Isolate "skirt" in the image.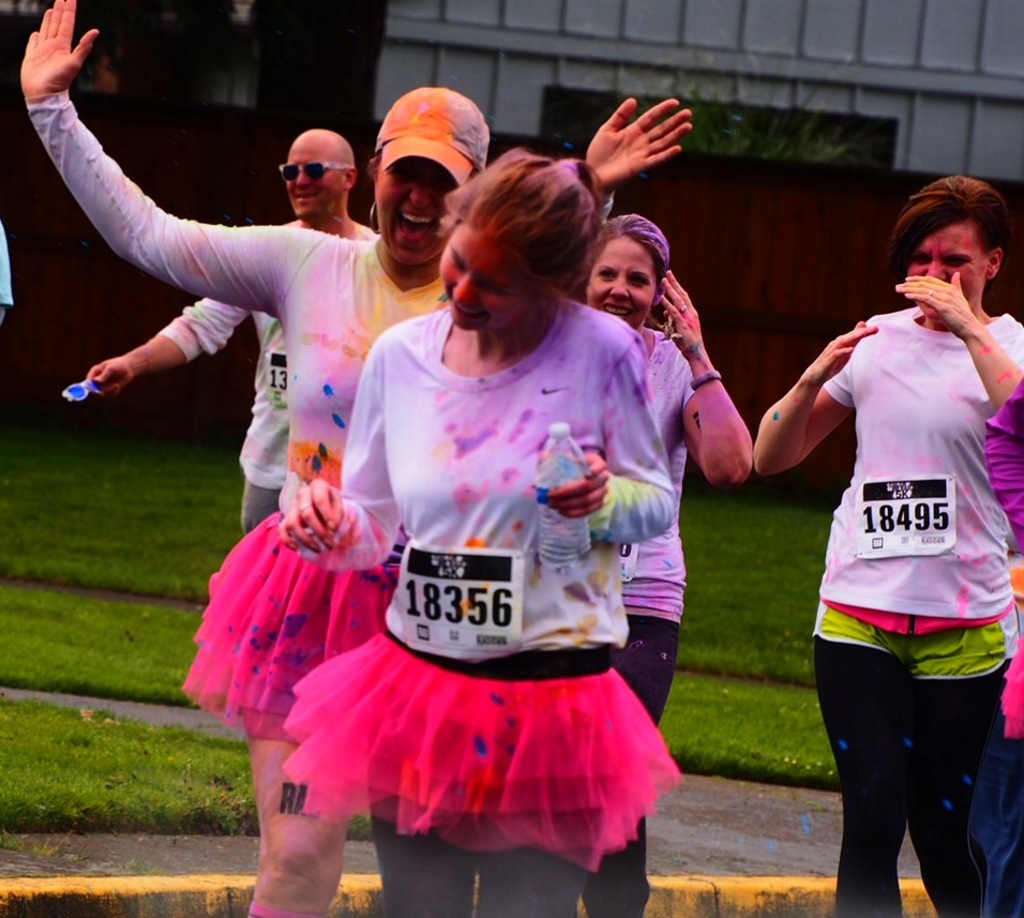
Isolated region: (x1=288, y1=629, x2=682, y2=872).
